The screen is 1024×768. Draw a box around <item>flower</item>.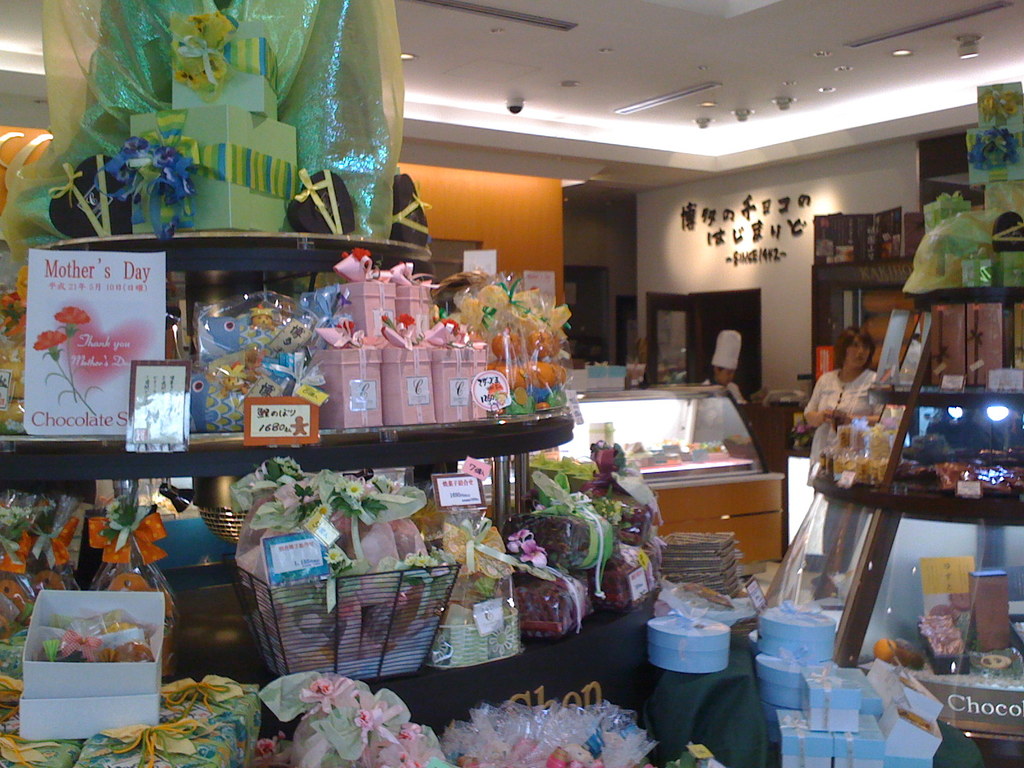
(440, 316, 457, 334).
